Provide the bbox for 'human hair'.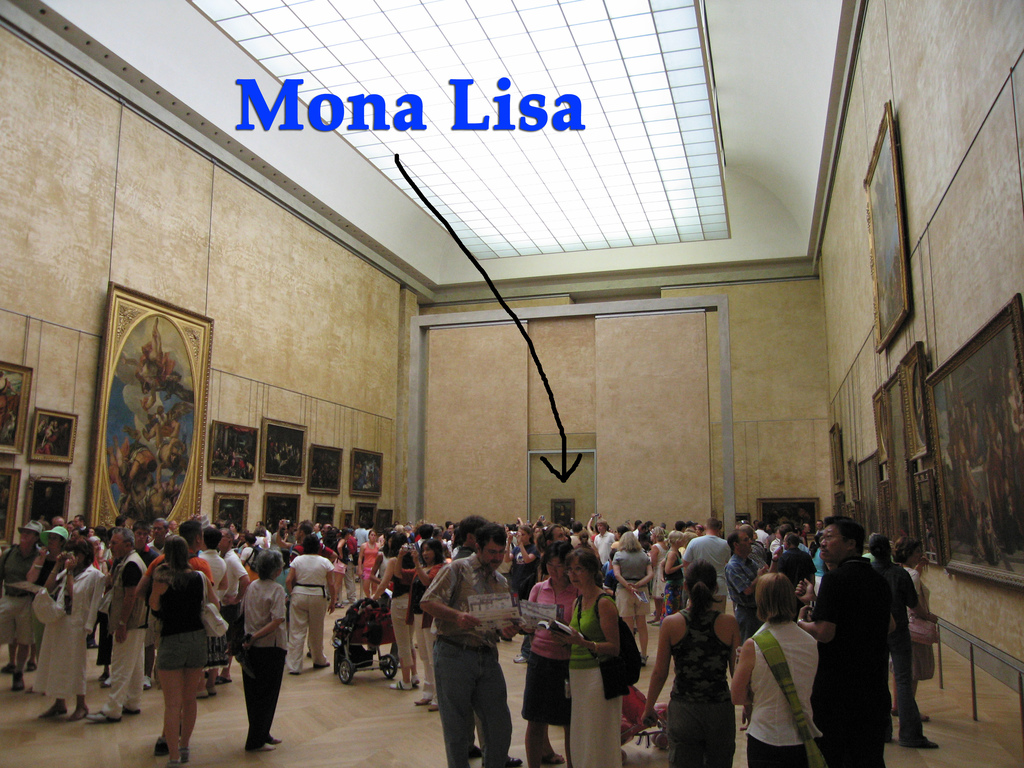
684, 559, 724, 630.
